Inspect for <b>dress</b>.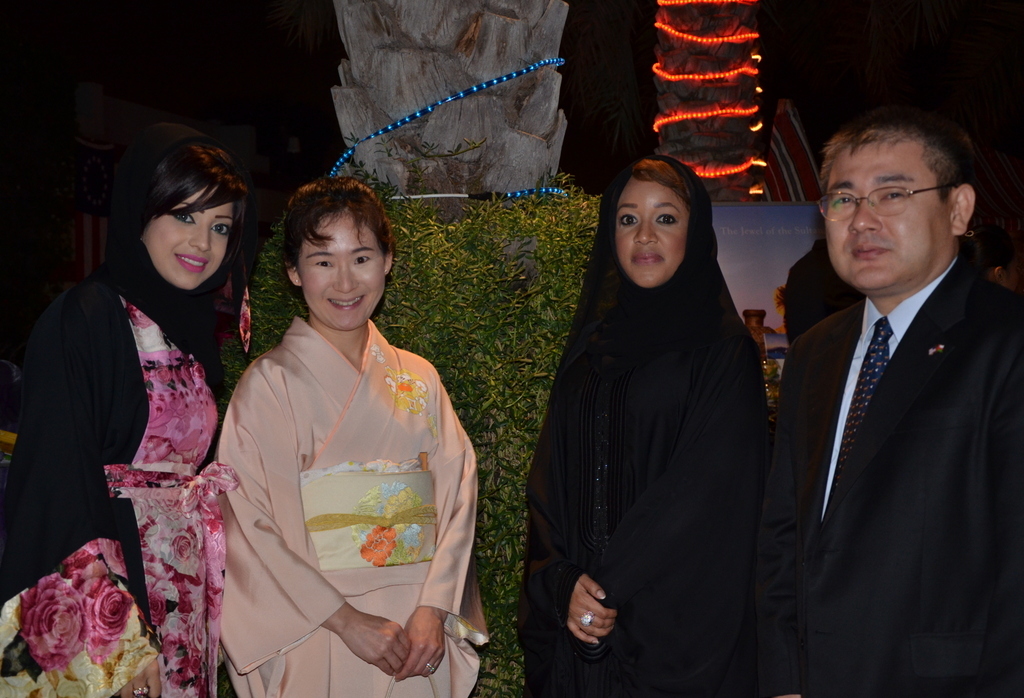
Inspection: 0/290/253/697.
